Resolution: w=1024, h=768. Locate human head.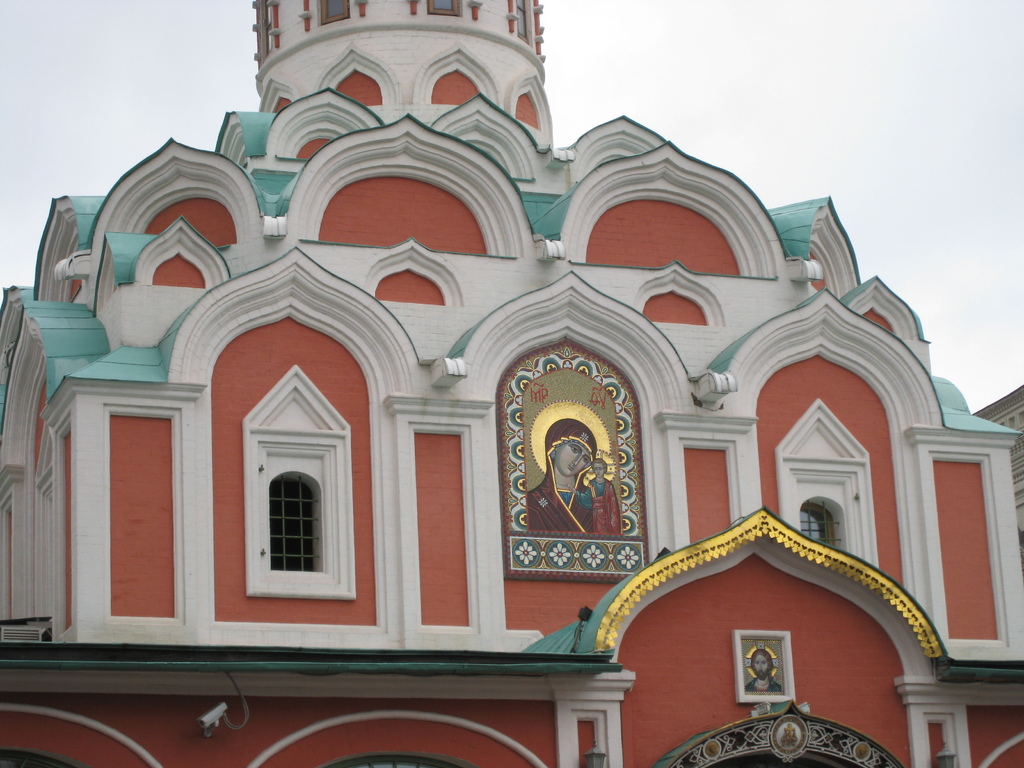
l=542, t=421, r=598, b=479.
